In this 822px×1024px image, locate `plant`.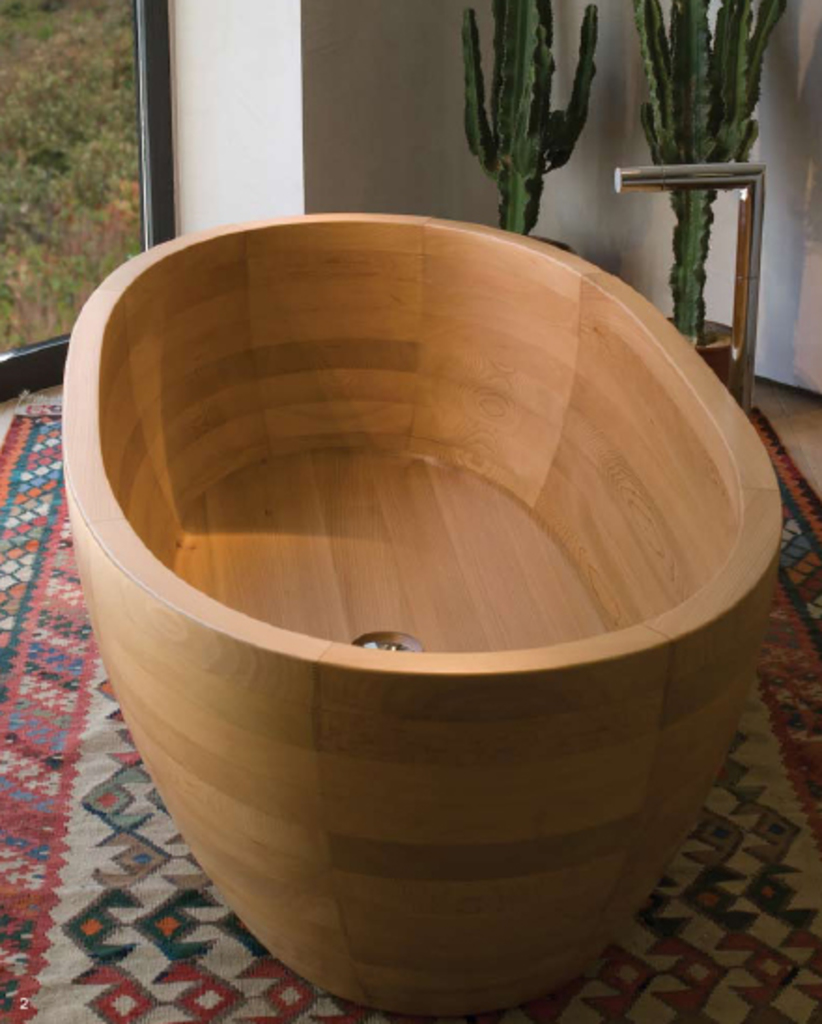
Bounding box: left=460, top=0, right=602, bottom=232.
